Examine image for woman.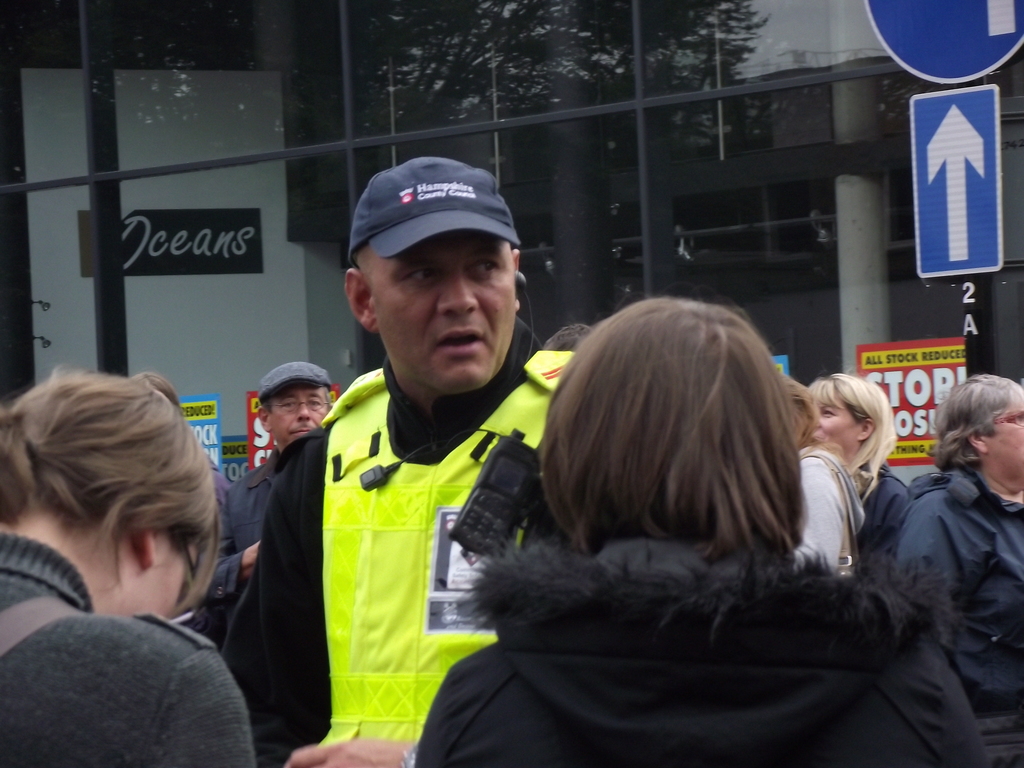
Examination result: Rect(805, 372, 927, 594).
